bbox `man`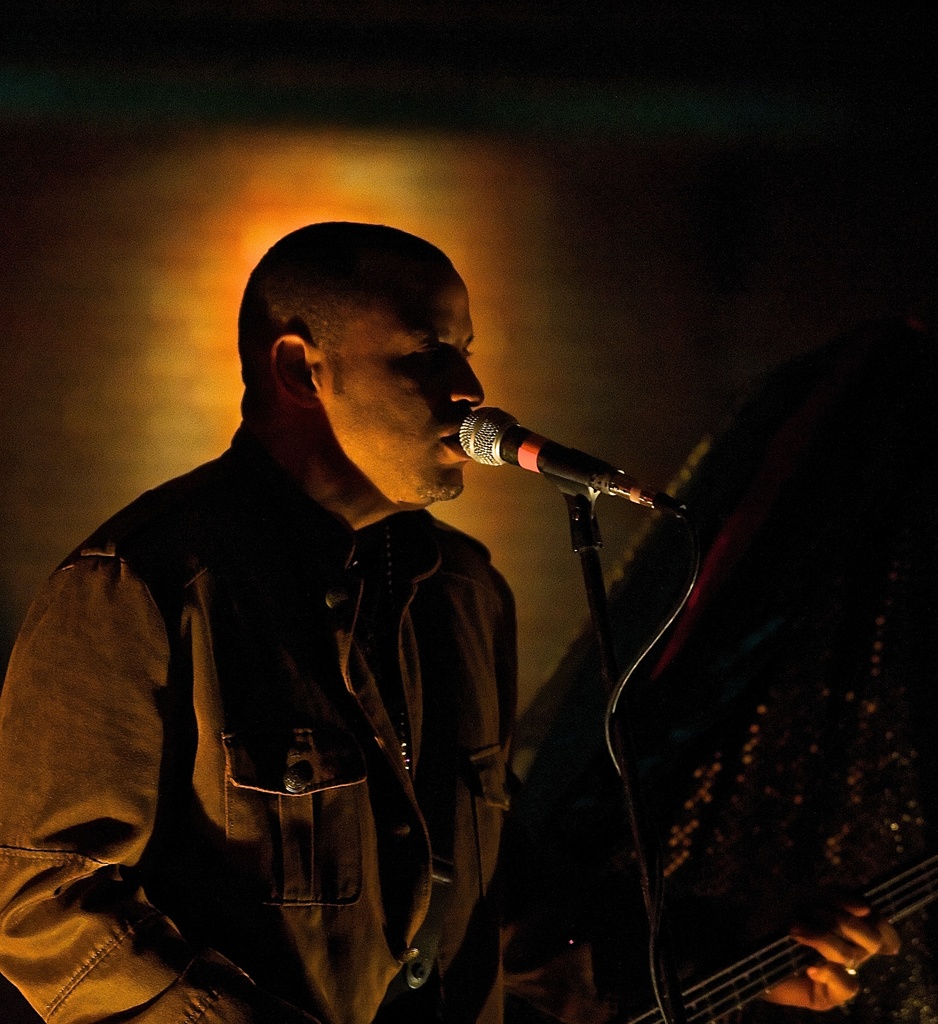
<box>0,218,909,1023</box>
